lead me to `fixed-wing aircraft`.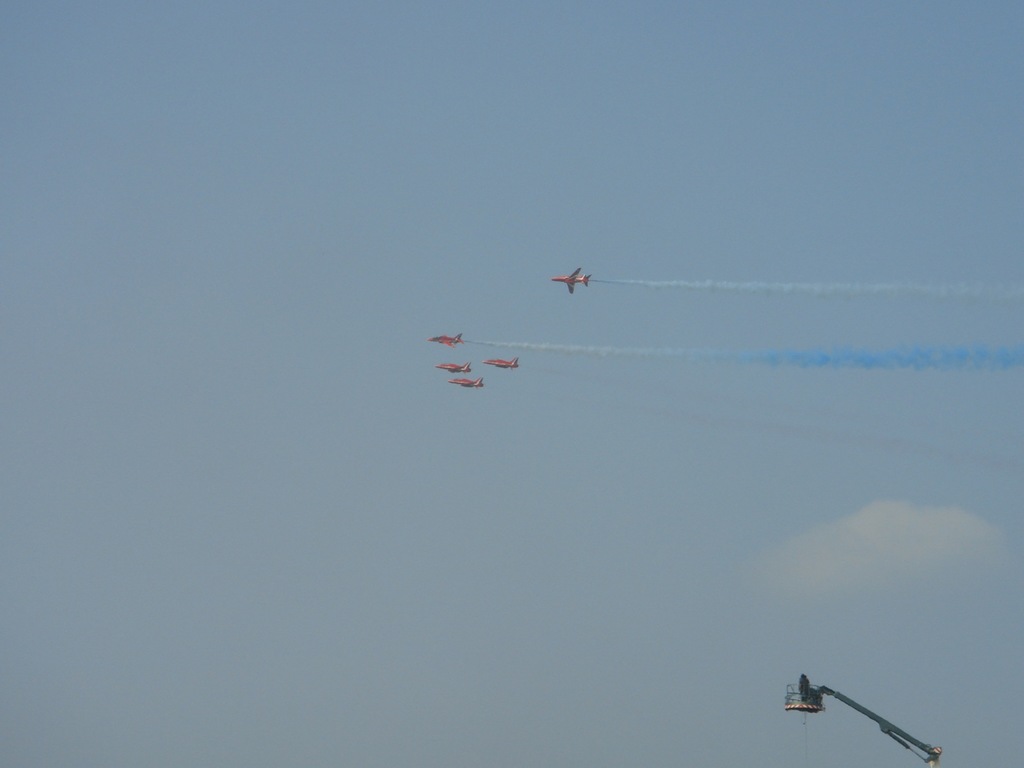
Lead to 427, 332, 465, 346.
